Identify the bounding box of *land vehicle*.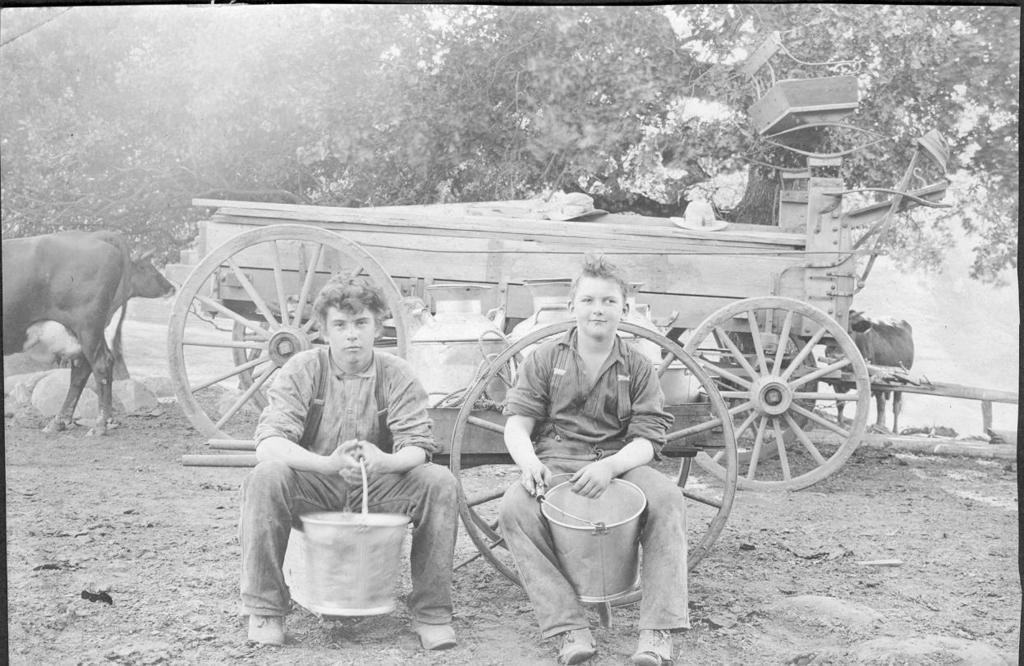
x1=116, y1=129, x2=923, y2=603.
